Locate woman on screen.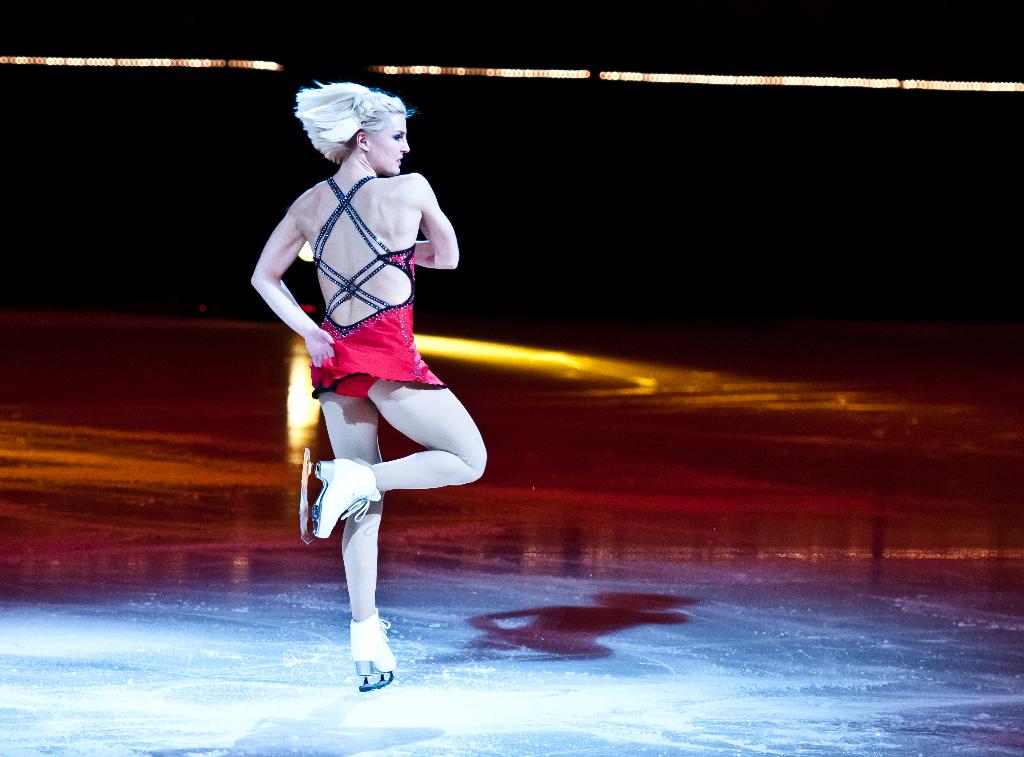
On screen at 259,67,479,709.
